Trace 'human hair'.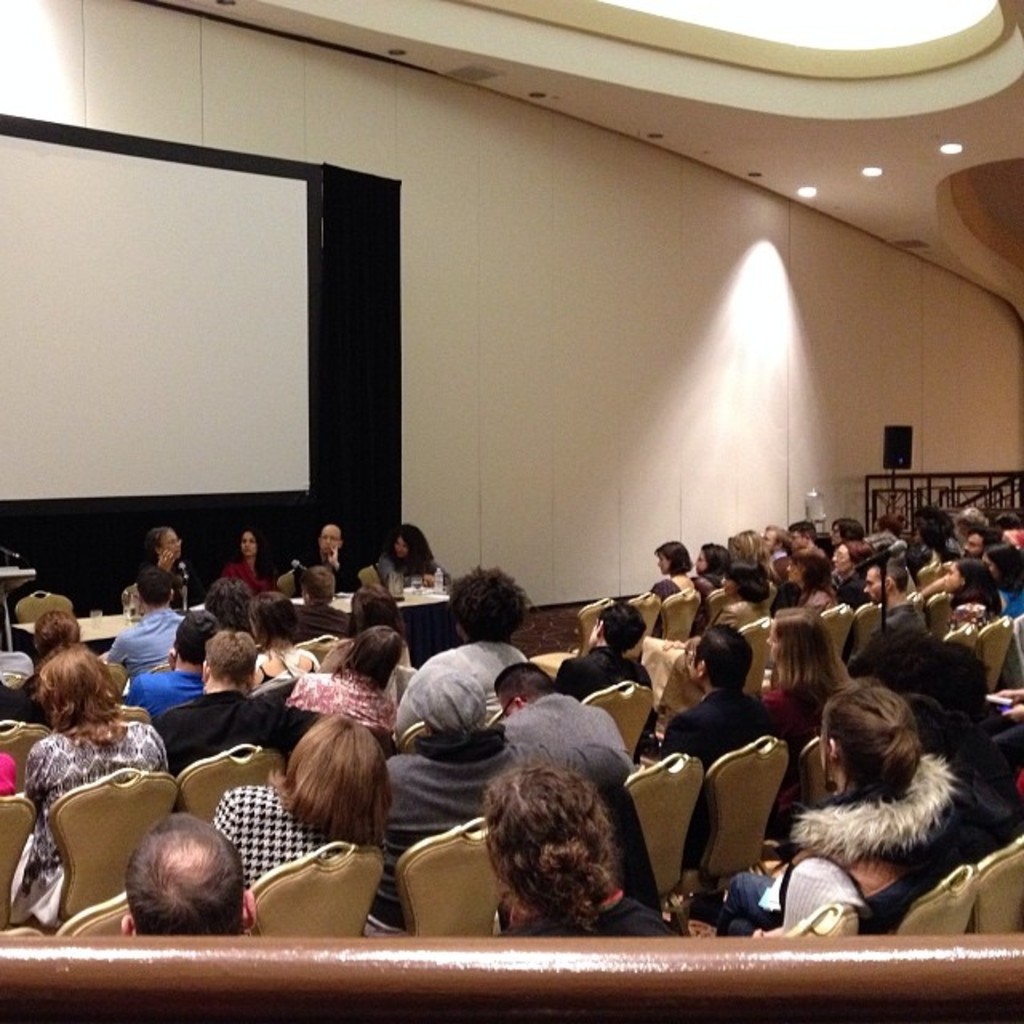
Traced to {"left": 832, "top": 518, "right": 867, "bottom": 542}.
